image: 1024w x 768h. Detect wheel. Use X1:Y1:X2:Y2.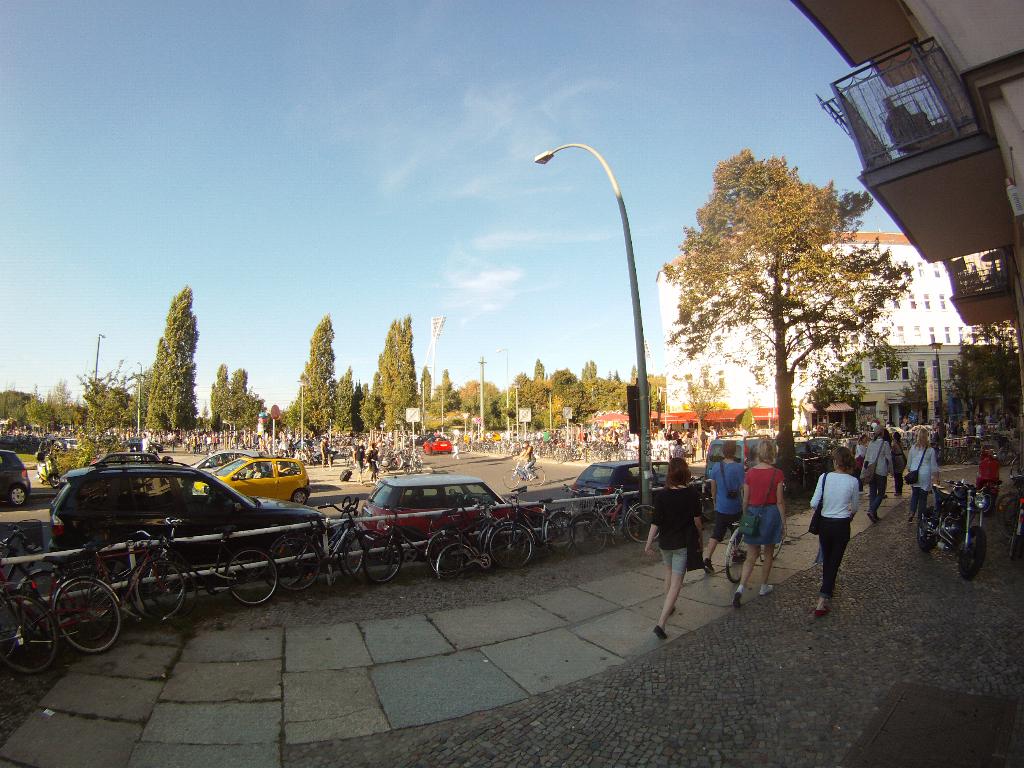
993:494:1017:532.
